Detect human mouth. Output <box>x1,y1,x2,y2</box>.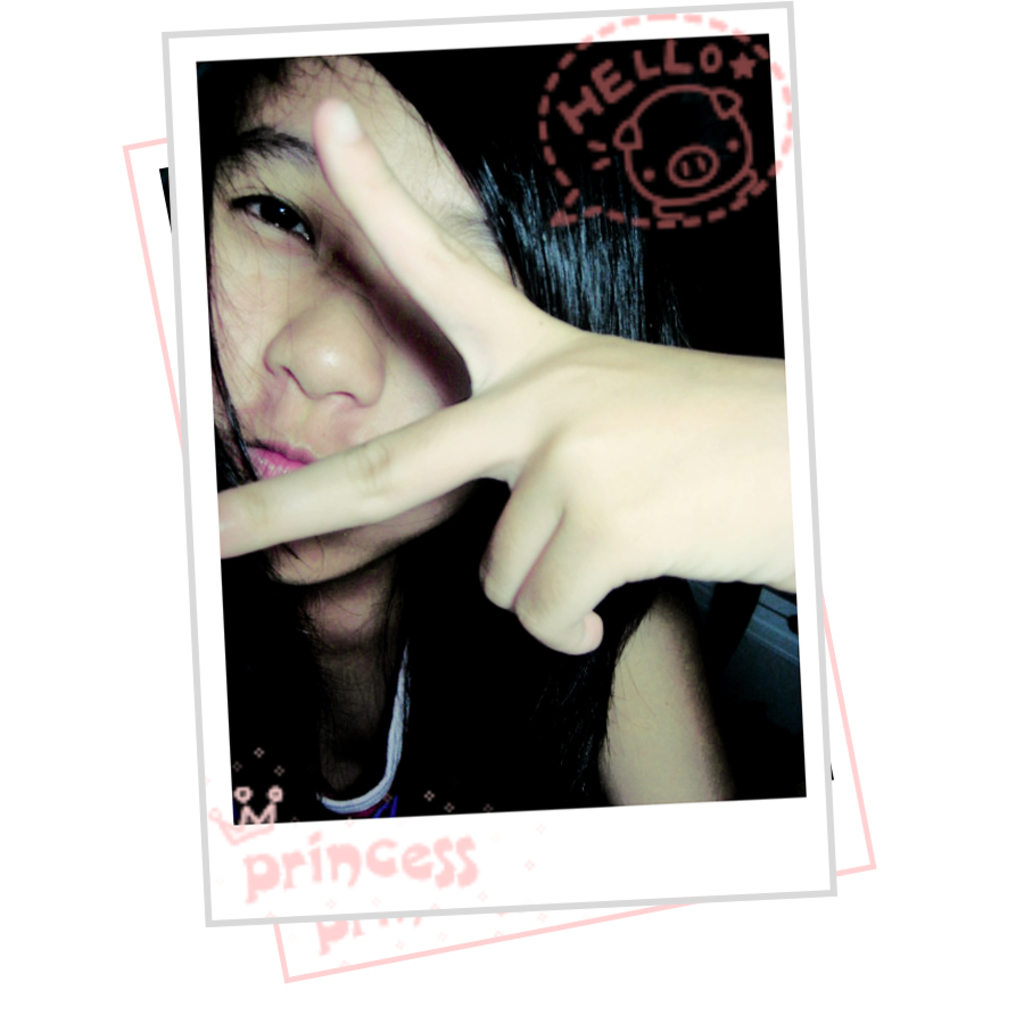
<box>226,438,319,484</box>.
